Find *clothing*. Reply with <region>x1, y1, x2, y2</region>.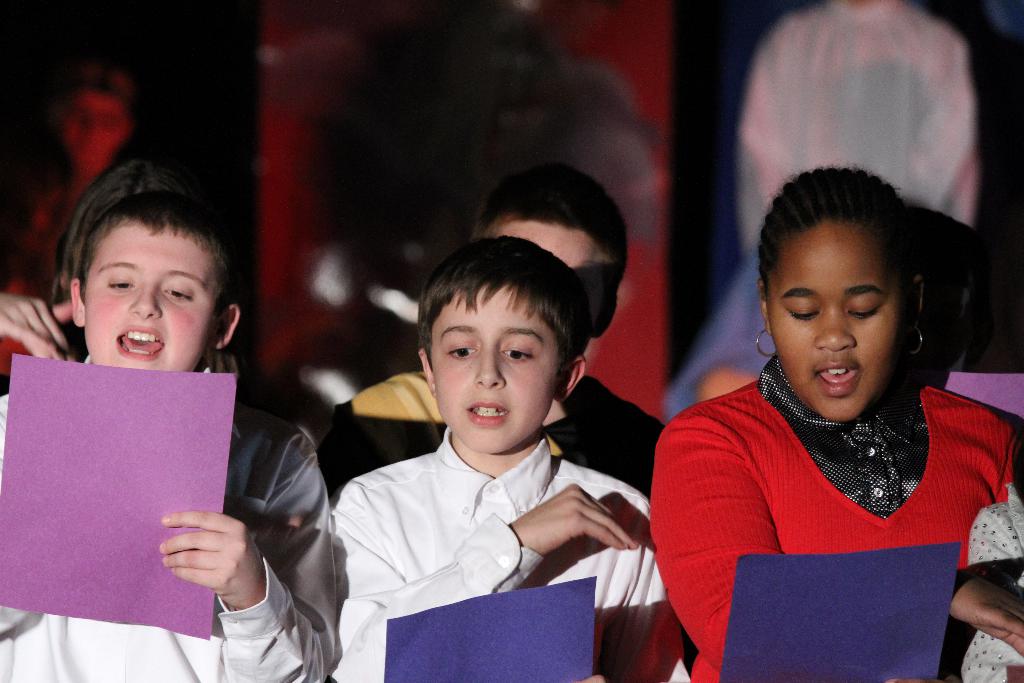
<region>644, 345, 1023, 682</region>.
